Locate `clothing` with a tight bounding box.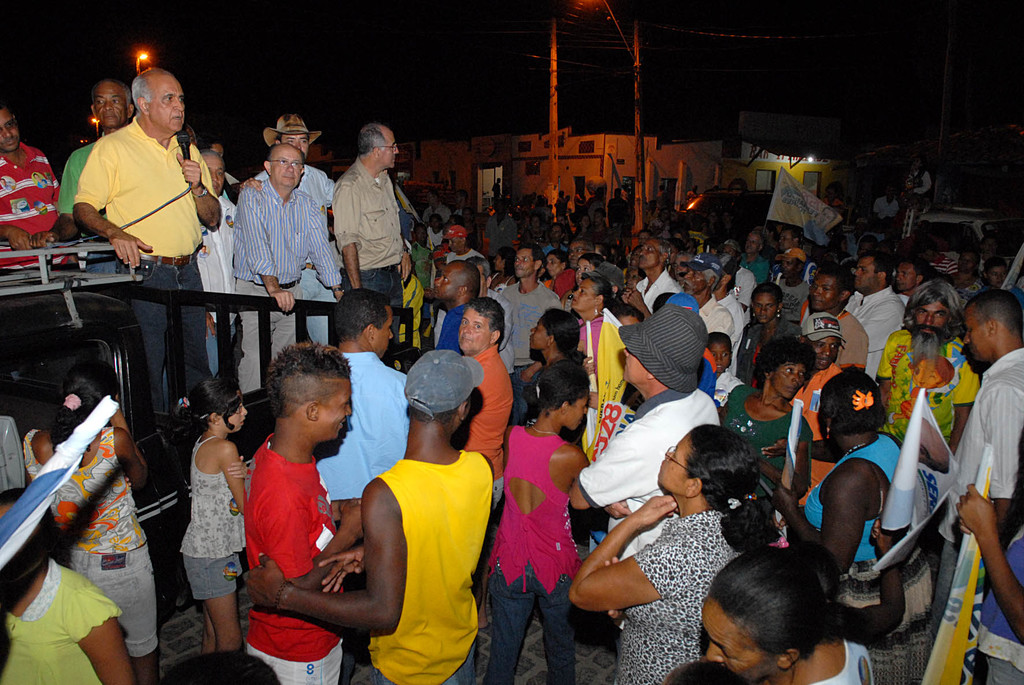
x1=403 y1=244 x2=437 y2=309.
